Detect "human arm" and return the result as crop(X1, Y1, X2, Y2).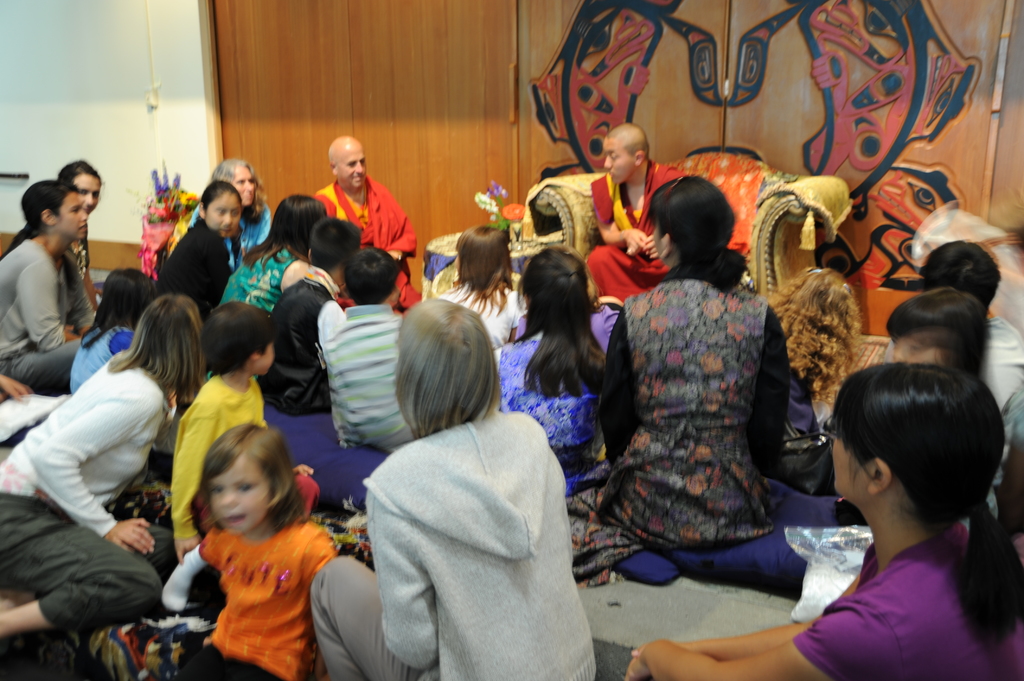
crop(17, 257, 73, 361).
